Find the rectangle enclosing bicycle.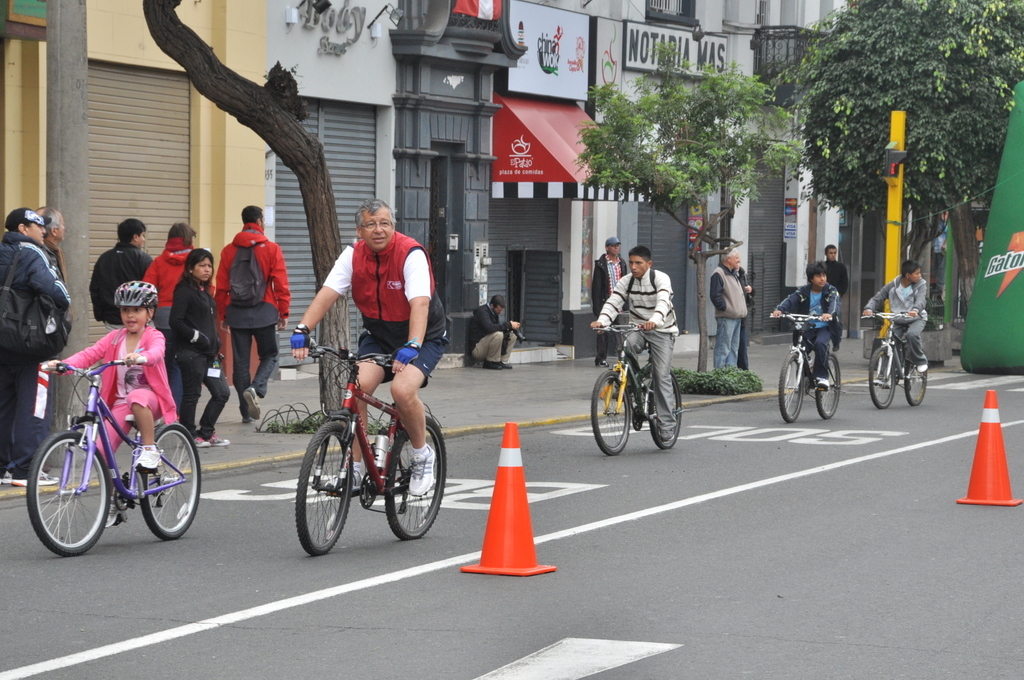
(762, 314, 853, 424).
